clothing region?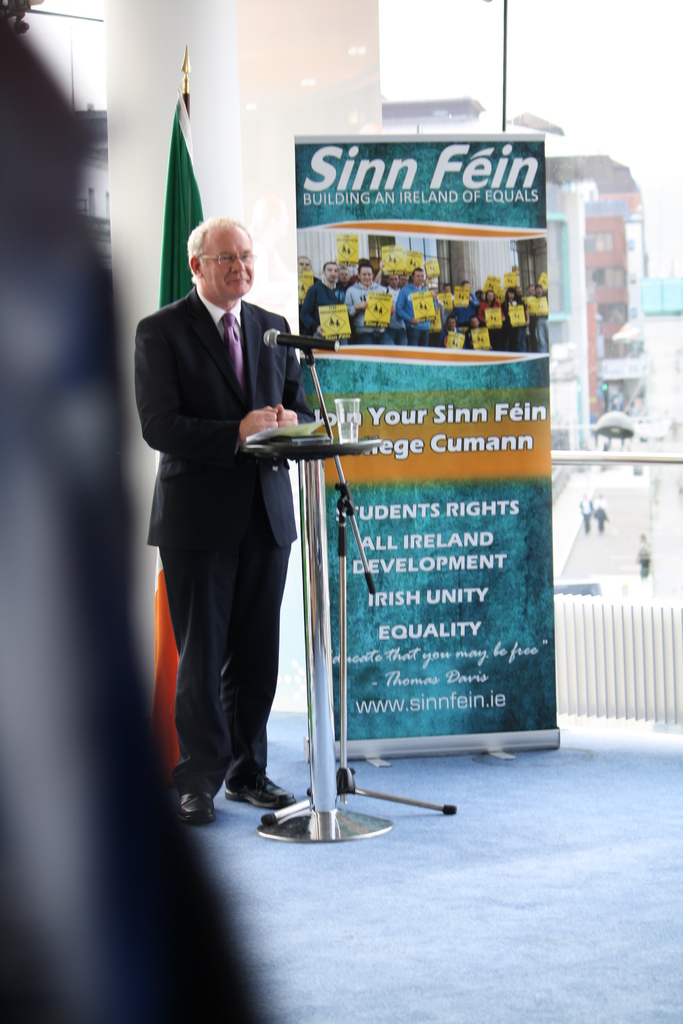
(left=578, top=495, right=590, bottom=527)
